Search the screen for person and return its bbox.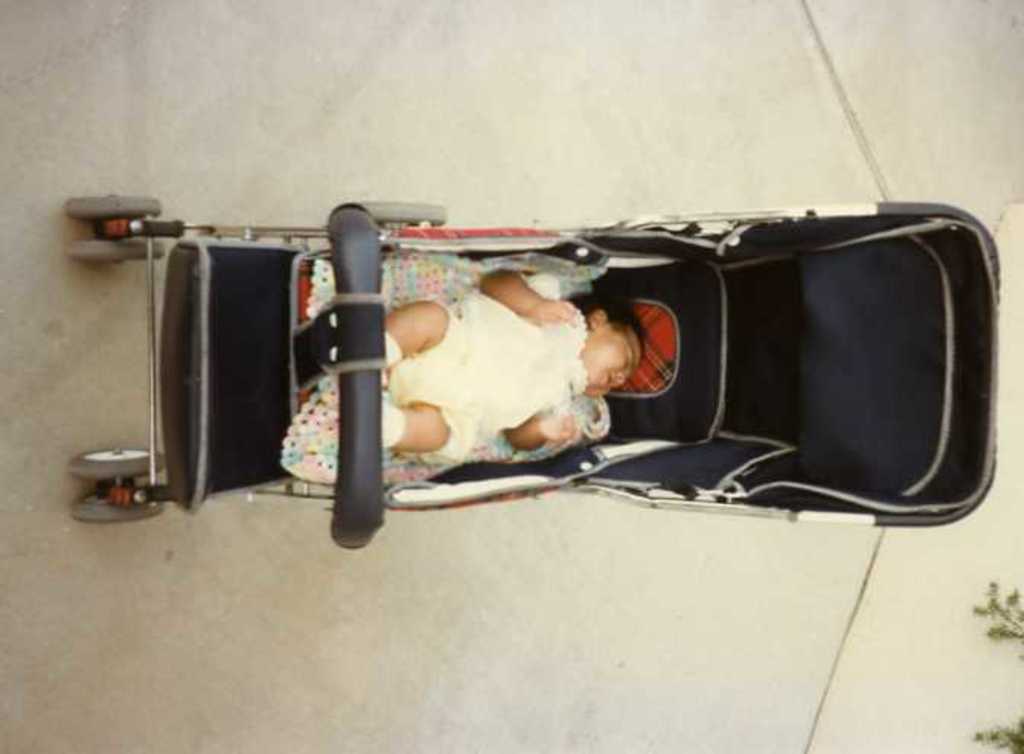
Found: {"x1": 372, "y1": 260, "x2": 649, "y2": 471}.
